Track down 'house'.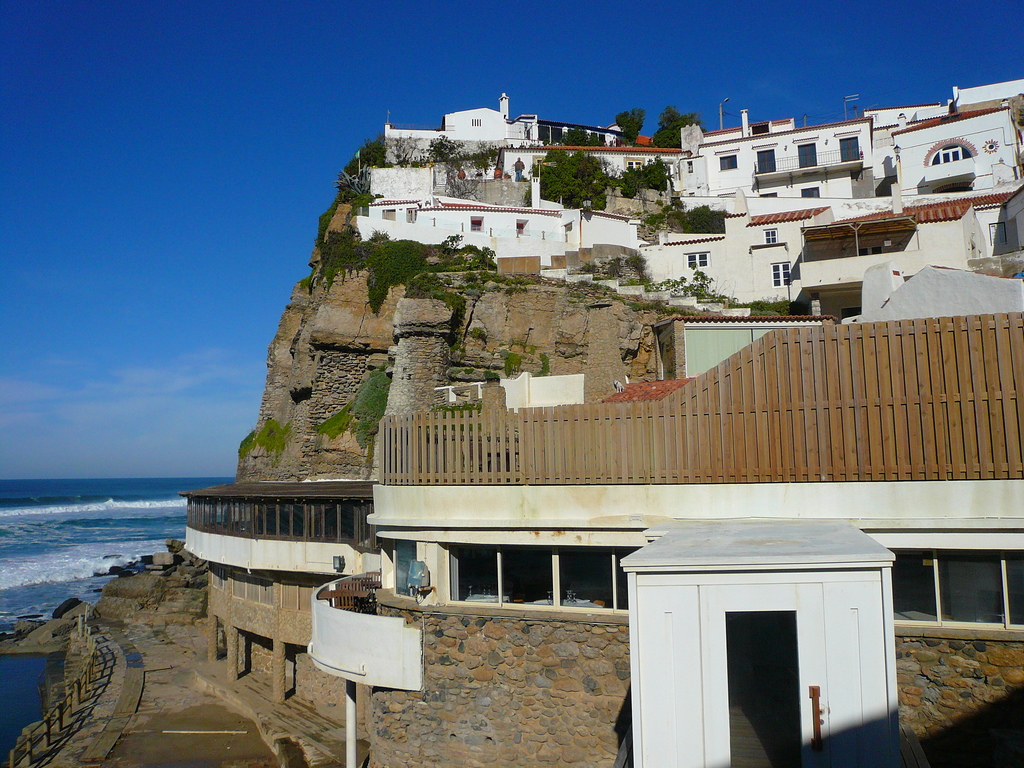
Tracked to [547, 133, 689, 204].
